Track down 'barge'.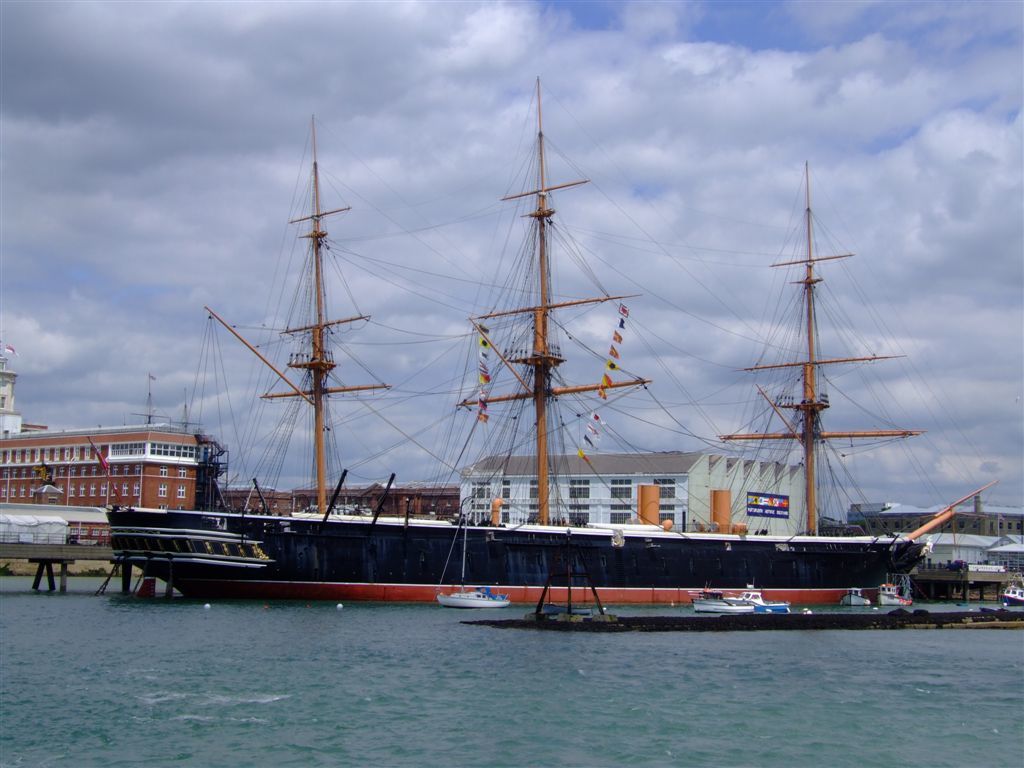
Tracked to 105/78/1002/605.
